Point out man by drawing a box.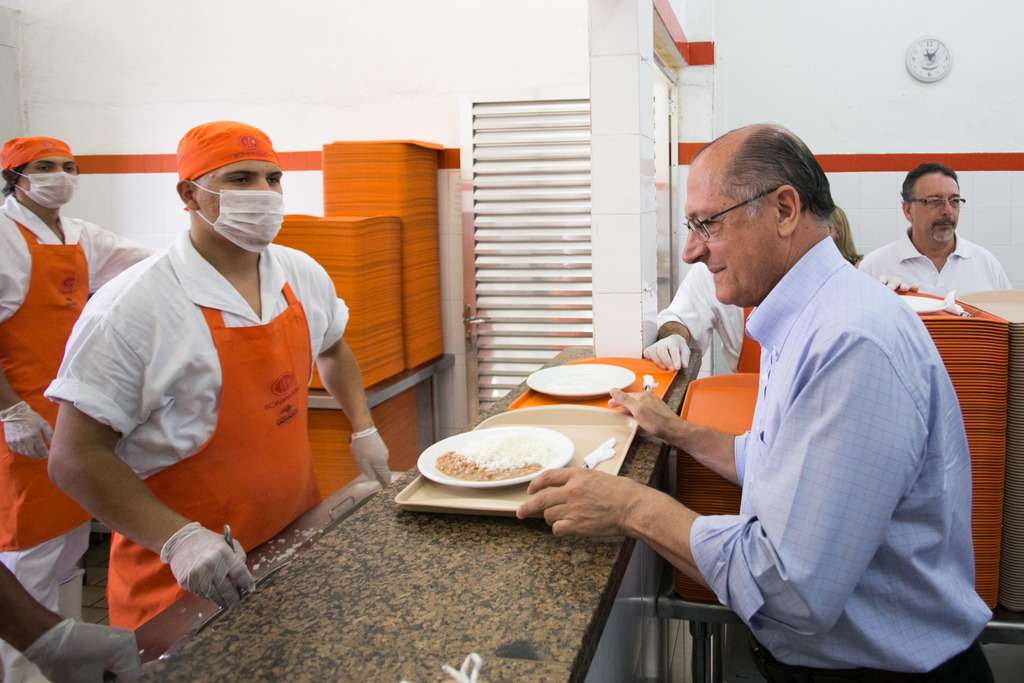
516, 120, 997, 682.
